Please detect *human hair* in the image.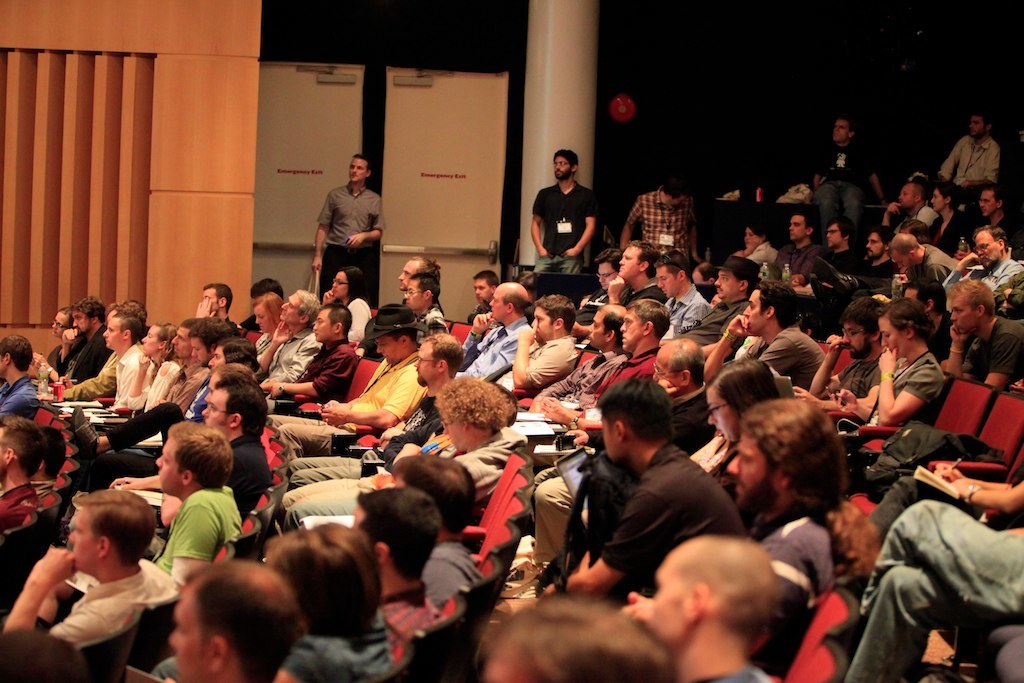
l=265, t=519, r=386, b=647.
